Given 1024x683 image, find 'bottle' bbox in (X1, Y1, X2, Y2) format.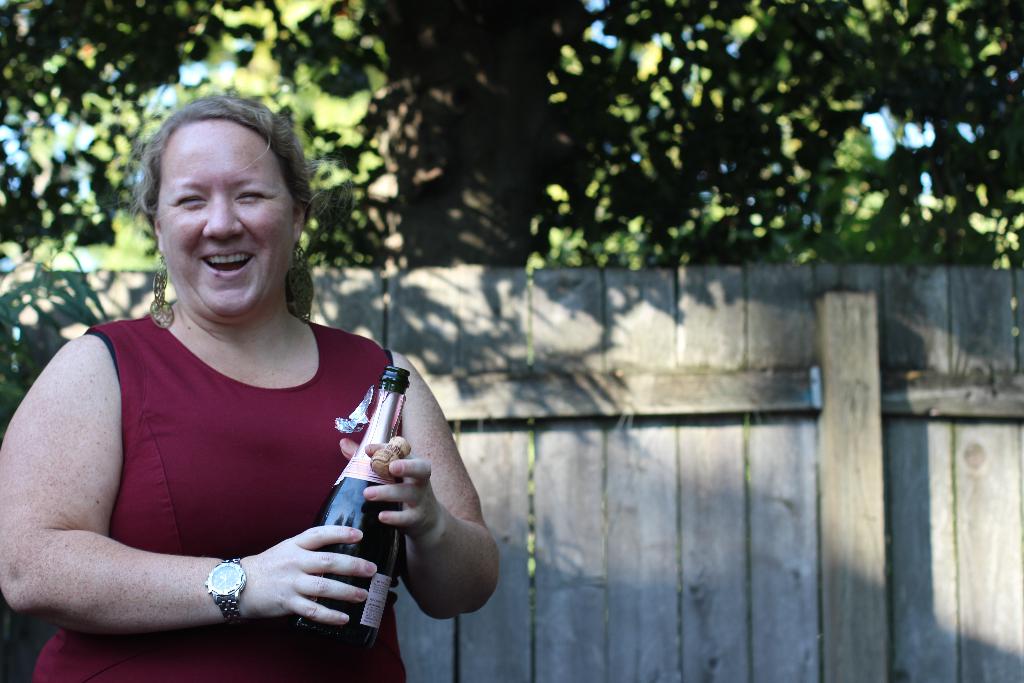
(287, 364, 415, 650).
